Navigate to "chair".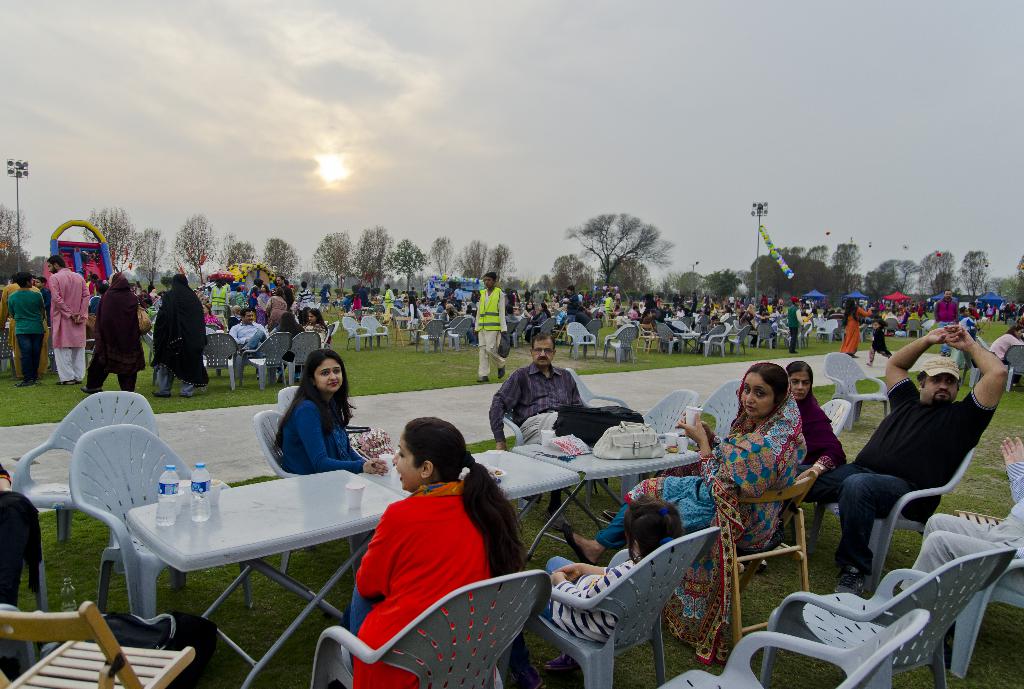
Navigation target: <region>602, 326, 632, 362</region>.
